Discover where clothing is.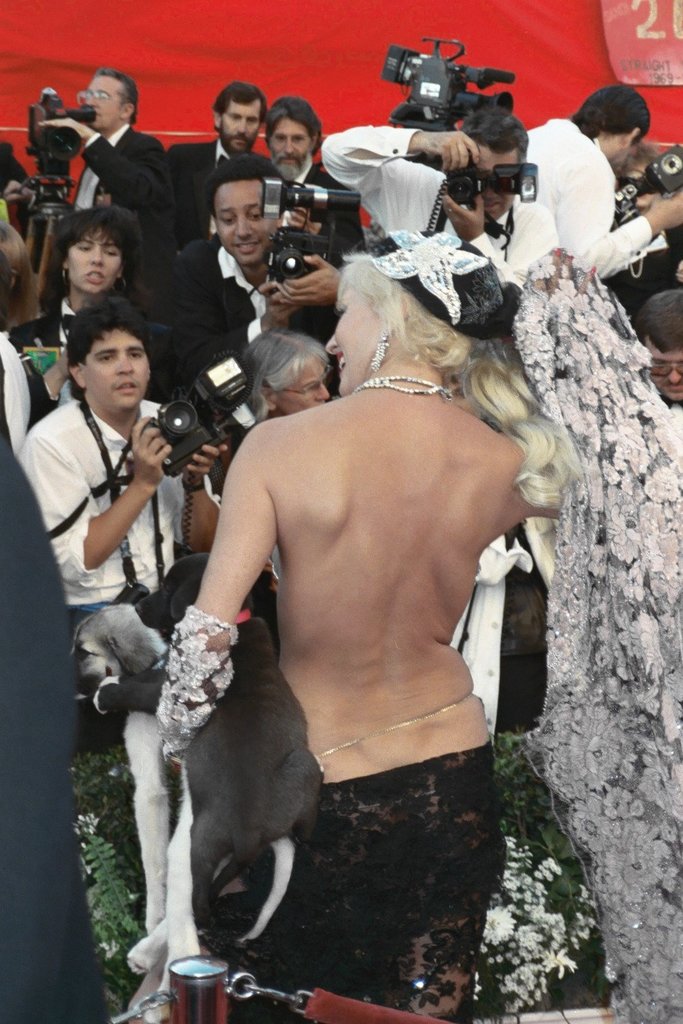
Discovered at box(257, 745, 502, 1023).
